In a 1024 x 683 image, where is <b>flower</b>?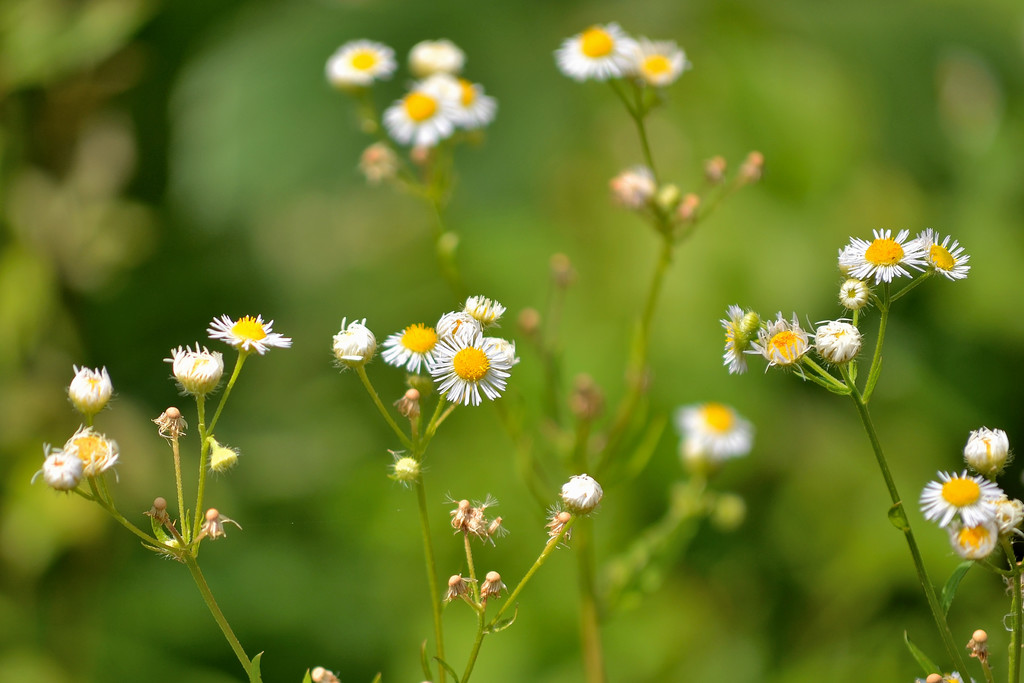
[left=551, top=14, right=630, bottom=88].
